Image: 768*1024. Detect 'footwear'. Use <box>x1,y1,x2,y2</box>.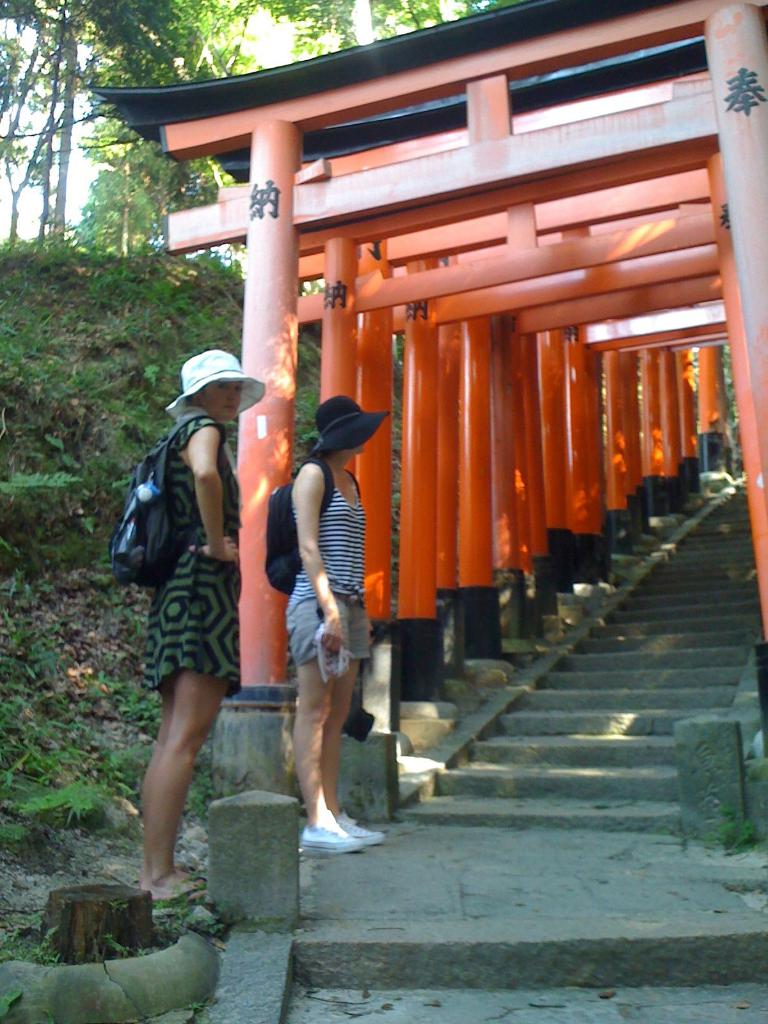
<box>295,834,358,860</box>.
